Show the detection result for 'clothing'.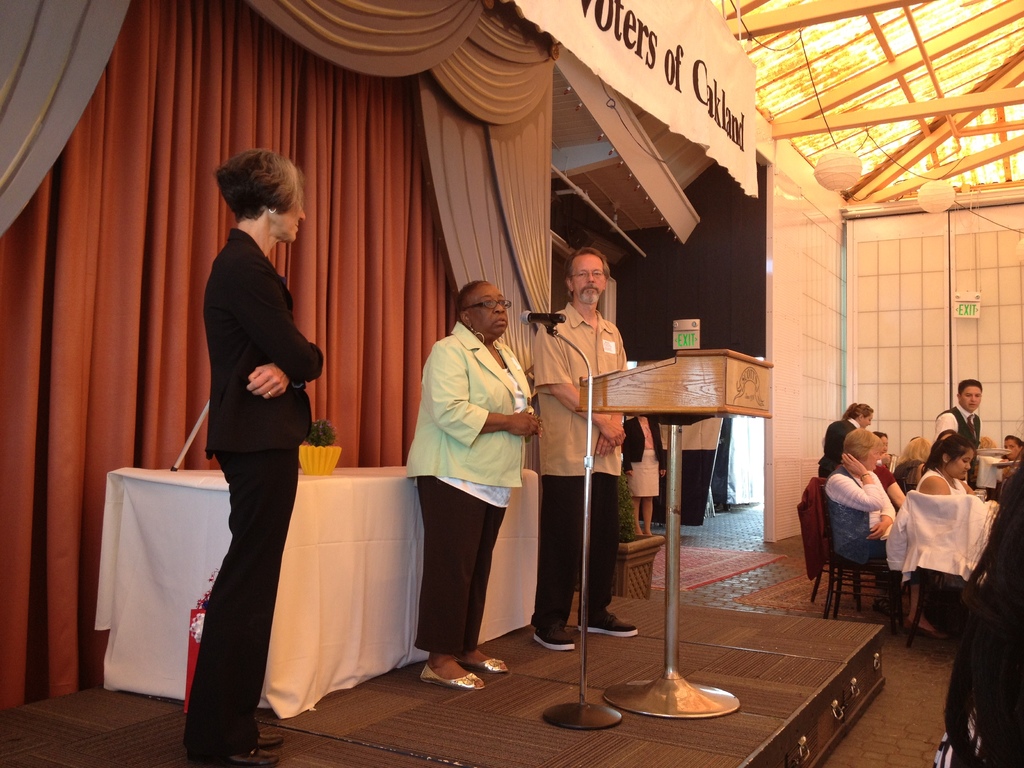
[397,319,534,646].
